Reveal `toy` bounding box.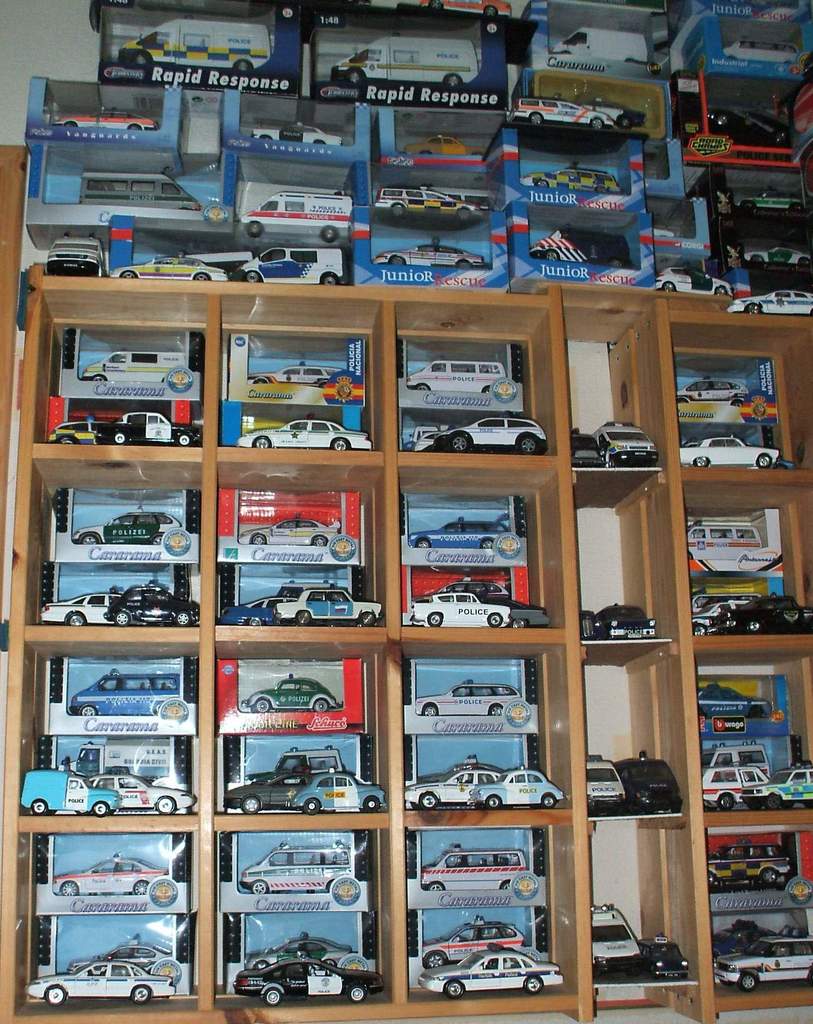
Revealed: Rect(677, 376, 747, 403).
